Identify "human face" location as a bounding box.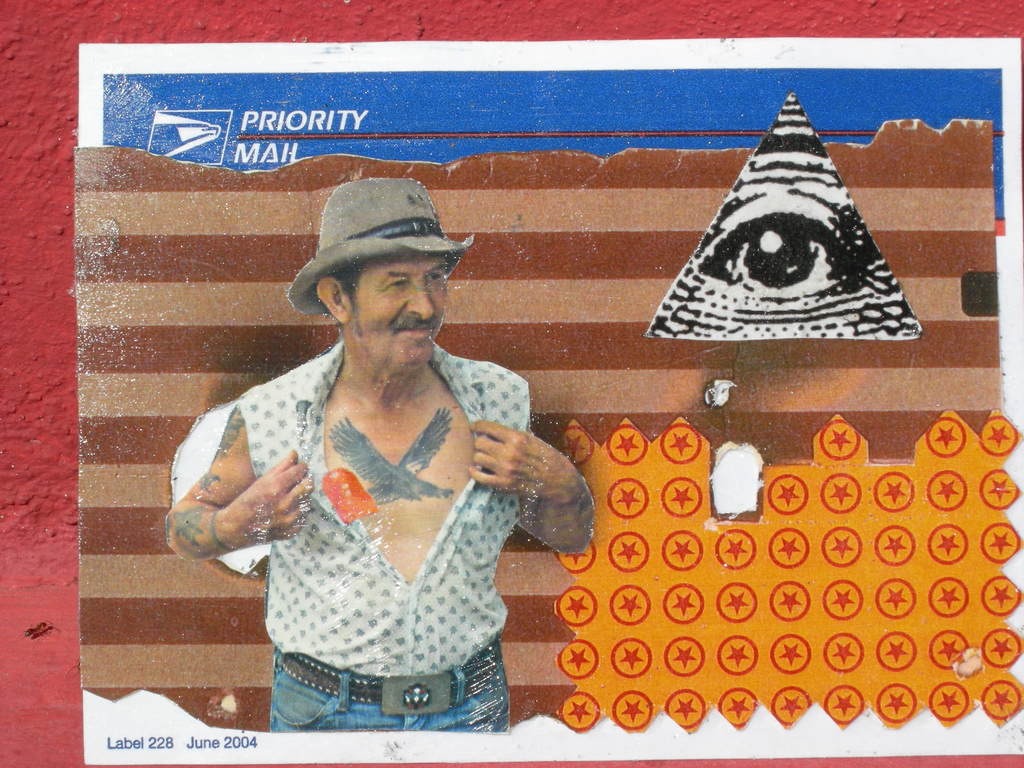
347,254,448,365.
